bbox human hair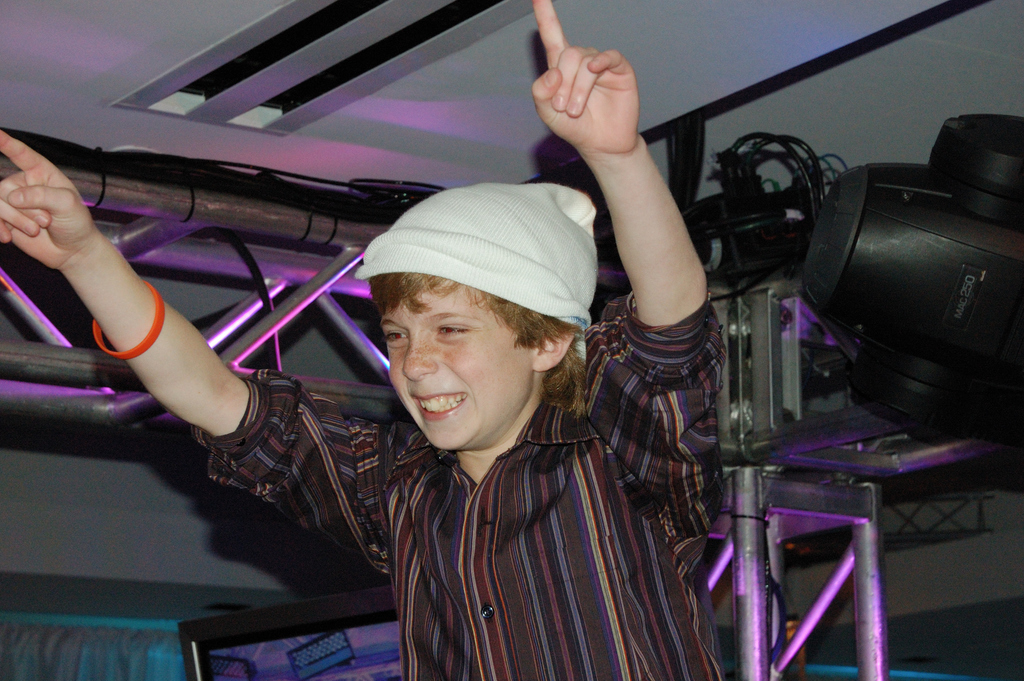
rect(372, 272, 597, 393)
